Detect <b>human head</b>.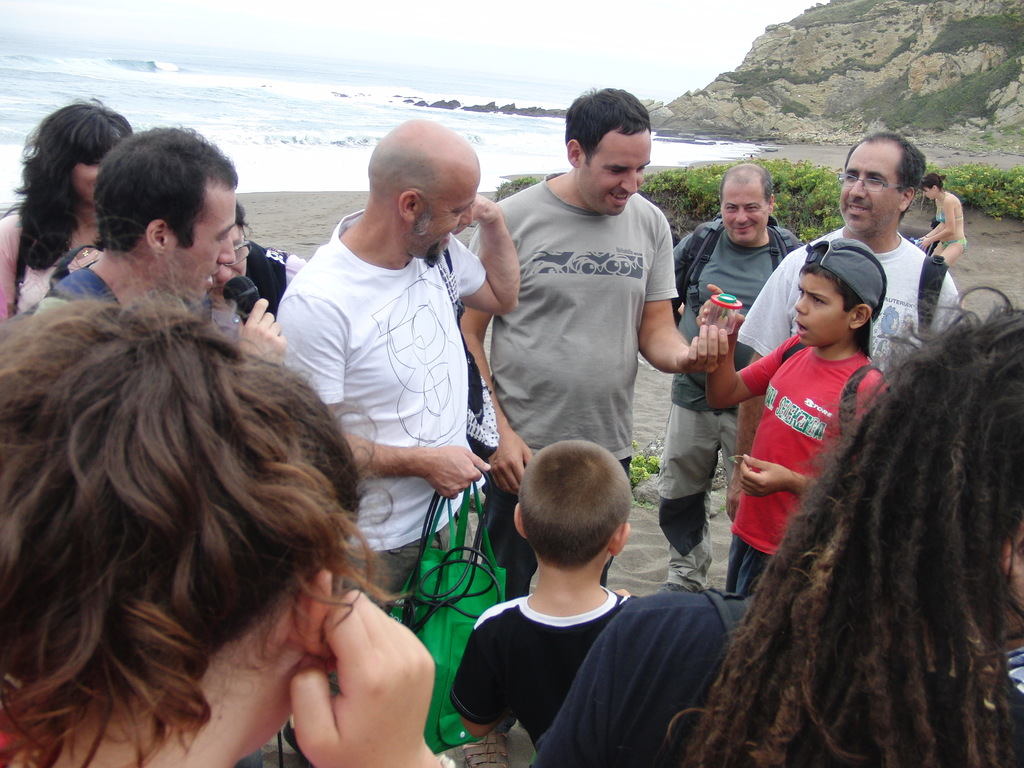
Detected at (91, 119, 241, 298).
